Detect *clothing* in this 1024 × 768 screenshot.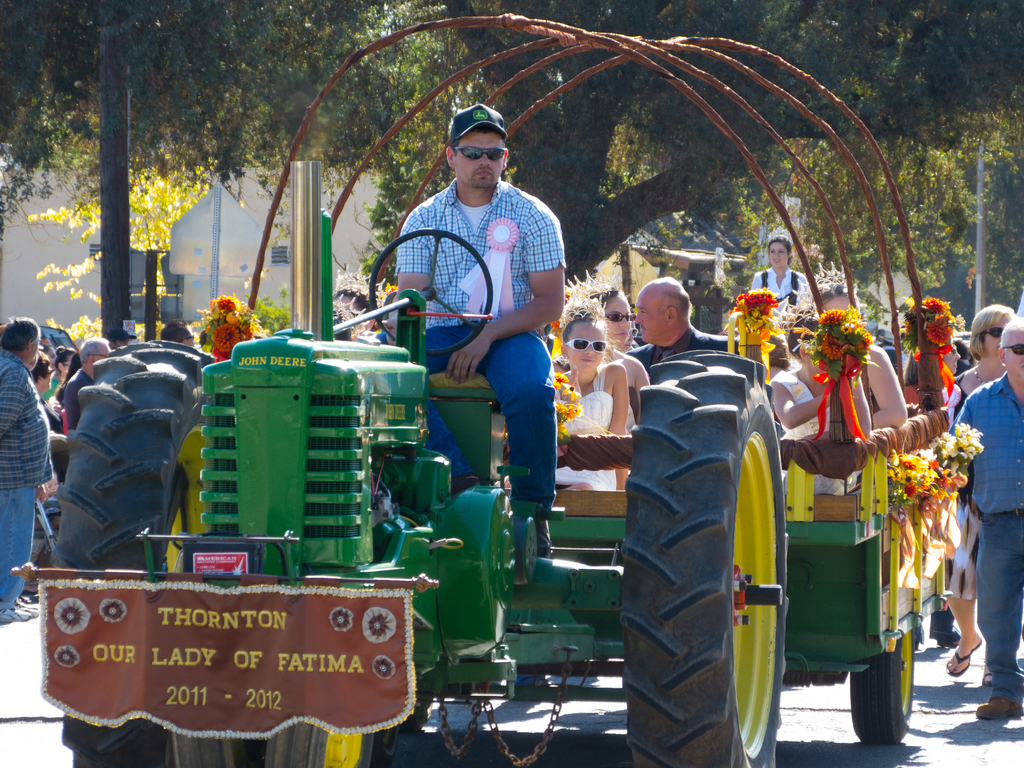
Detection: l=952, t=374, r=1023, b=698.
